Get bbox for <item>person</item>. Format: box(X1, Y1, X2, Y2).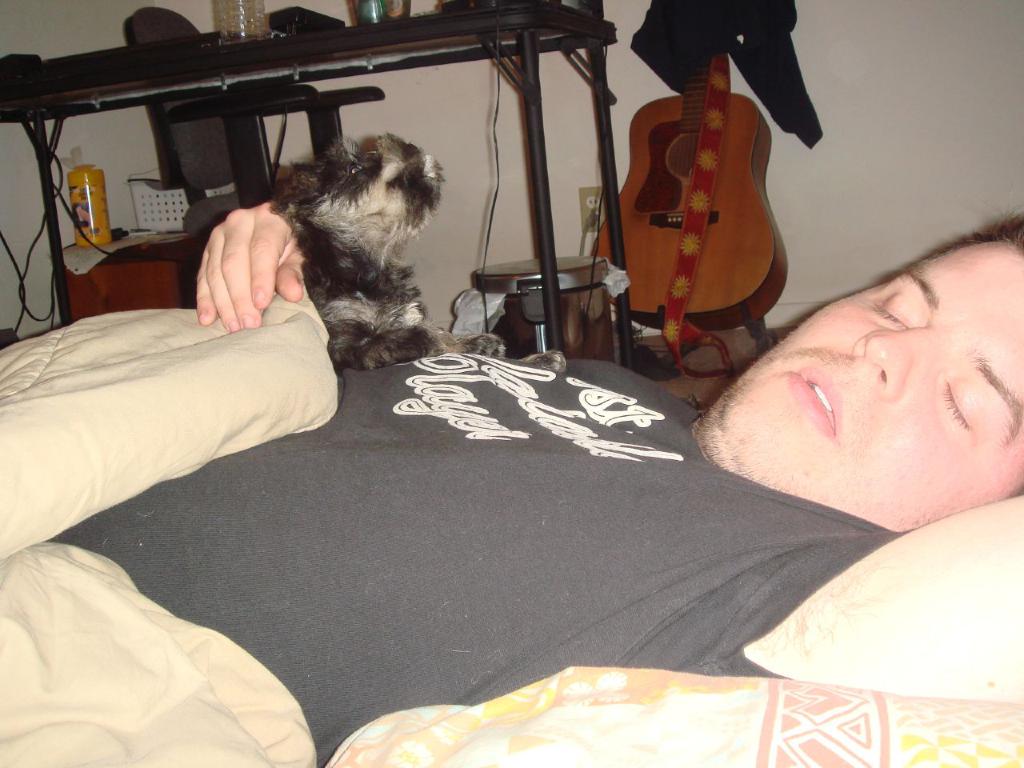
box(50, 206, 1023, 761).
